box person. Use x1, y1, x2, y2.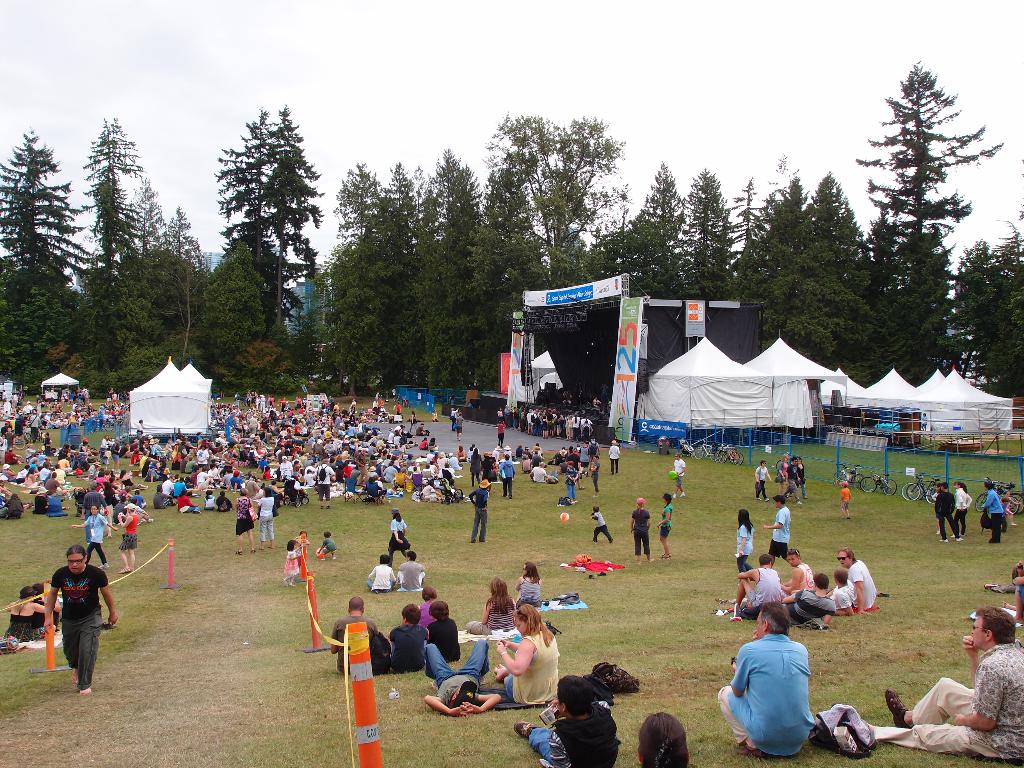
788, 547, 817, 589.
